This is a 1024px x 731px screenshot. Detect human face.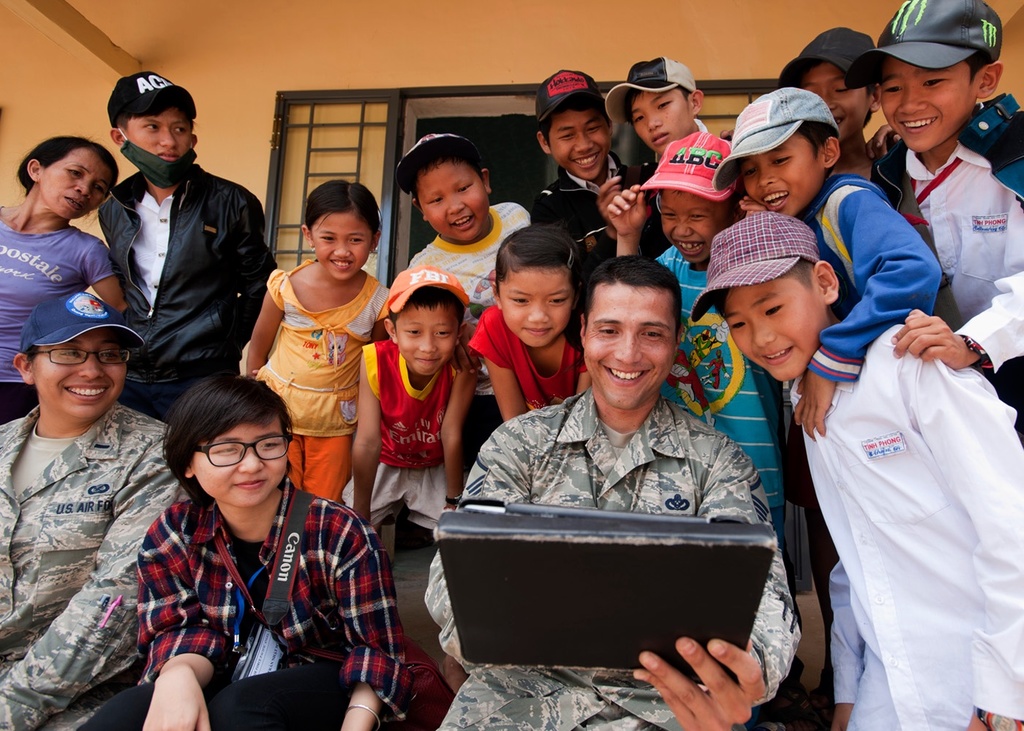
{"left": 583, "top": 288, "right": 671, "bottom": 412}.
